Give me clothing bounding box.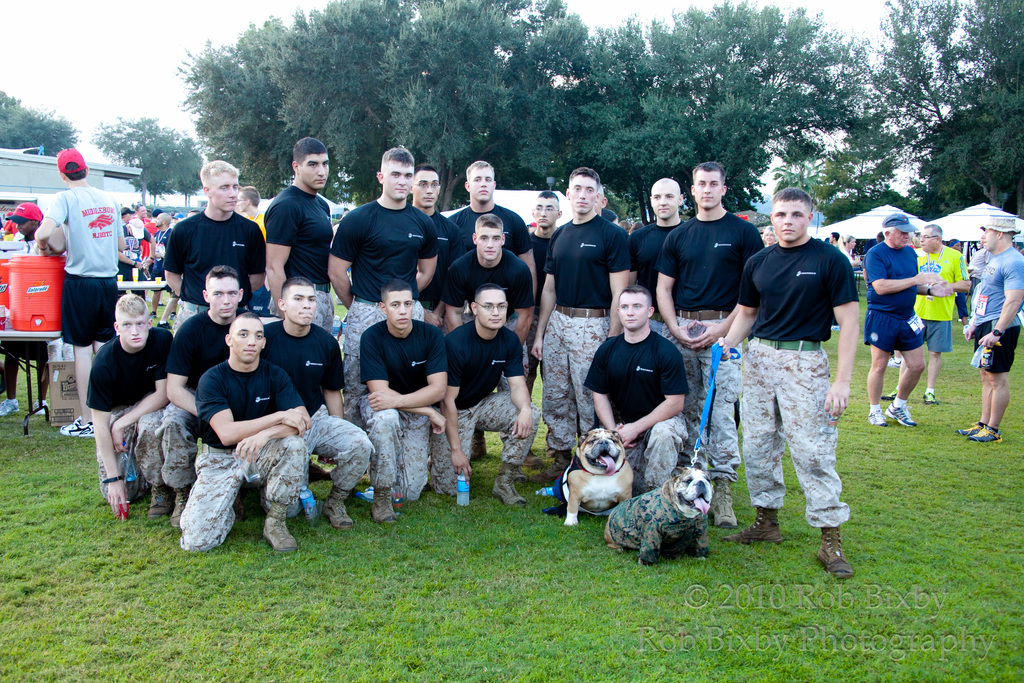
box(447, 205, 532, 258).
